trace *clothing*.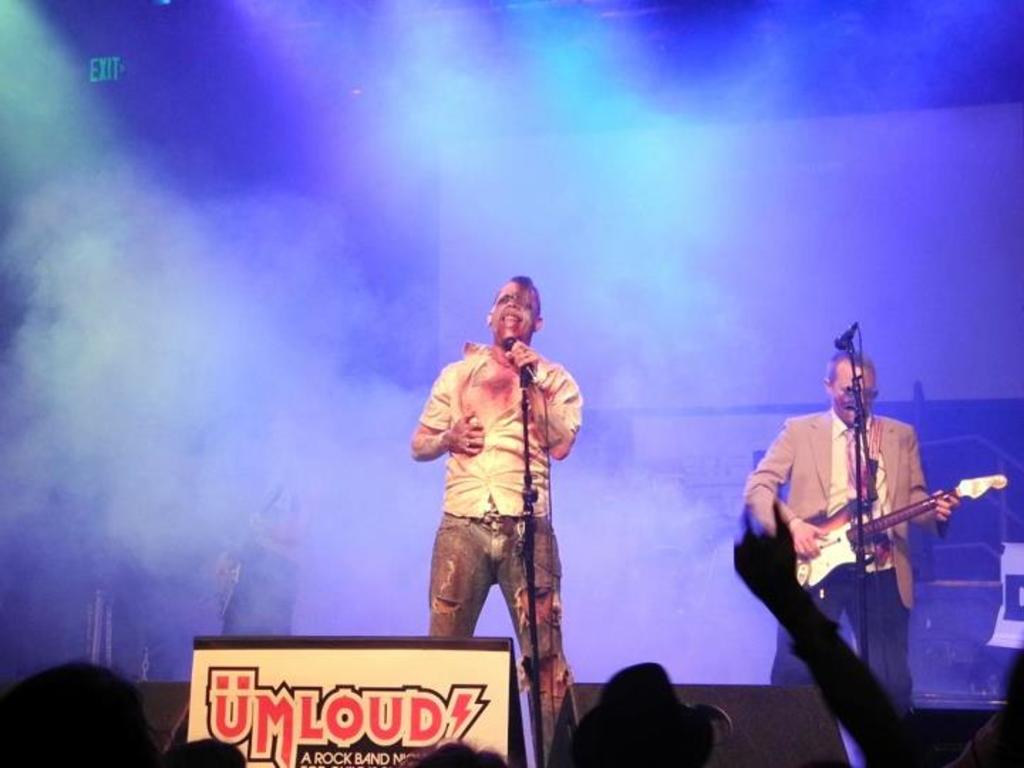
Traced to (742, 370, 937, 720).
